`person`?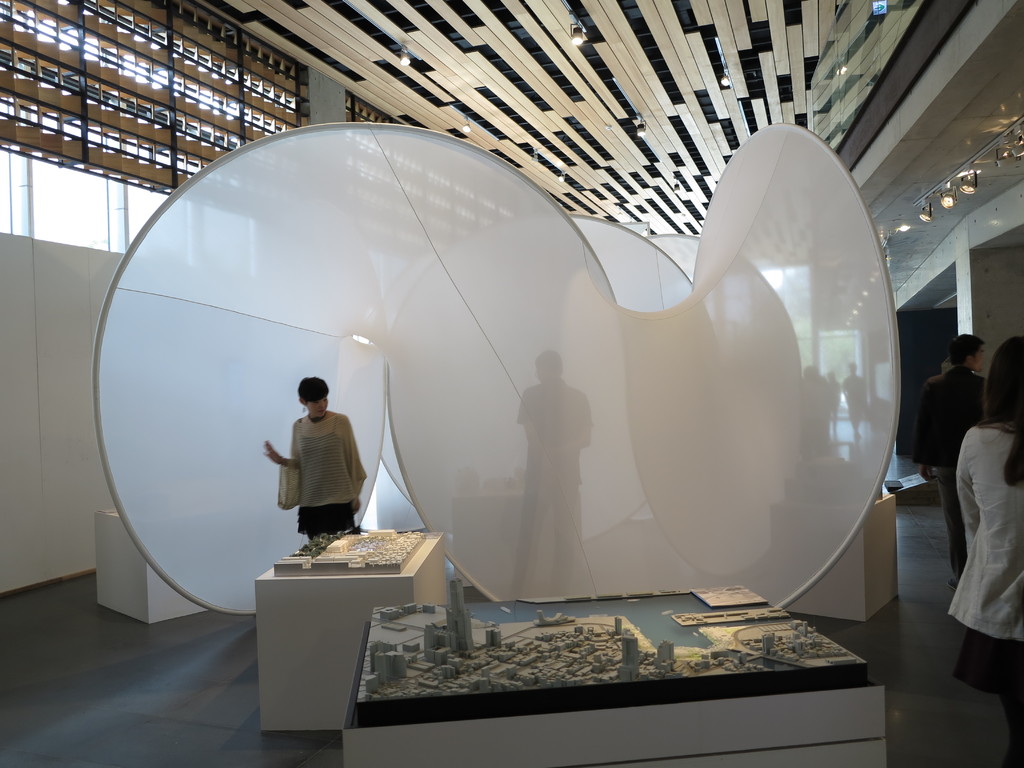
locate(786, 347, 828, 420)
